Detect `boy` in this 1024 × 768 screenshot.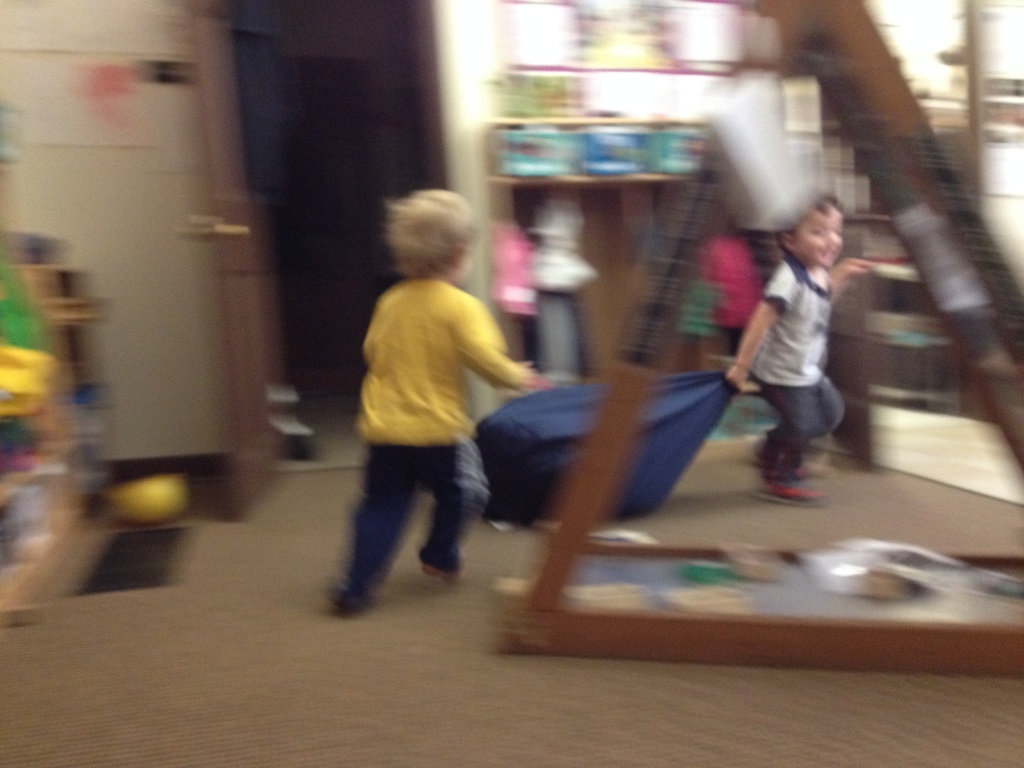
Detection: (left=327, top=189, right=541, bottom=618).
